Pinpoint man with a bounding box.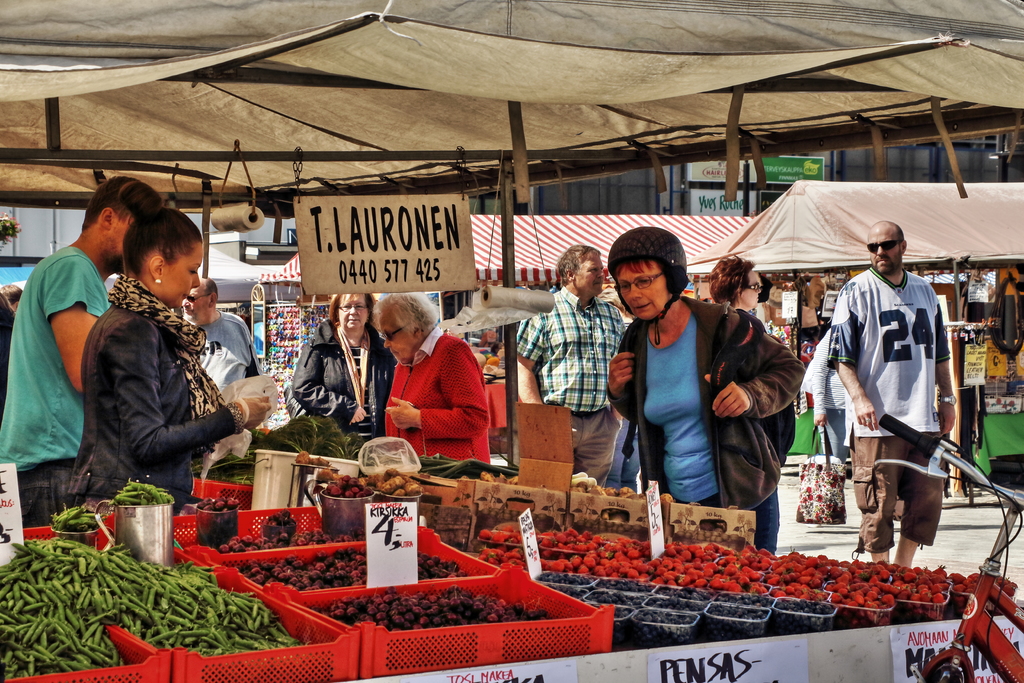
crop(506, 242, 625, 494).
